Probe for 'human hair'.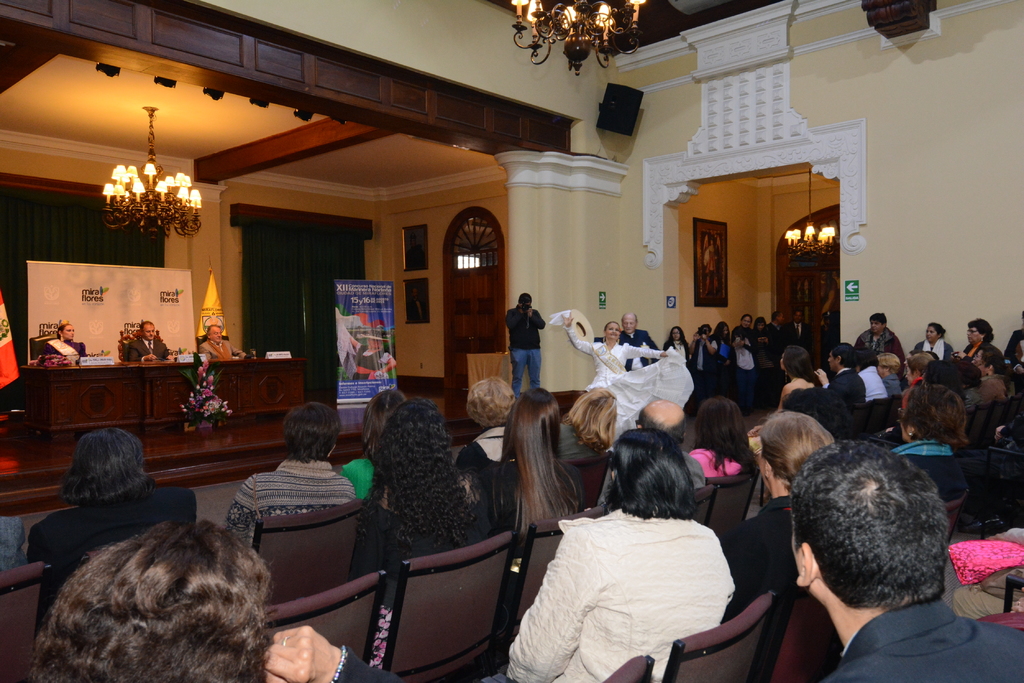
Probe result: box(354, 396, 485, 559).
